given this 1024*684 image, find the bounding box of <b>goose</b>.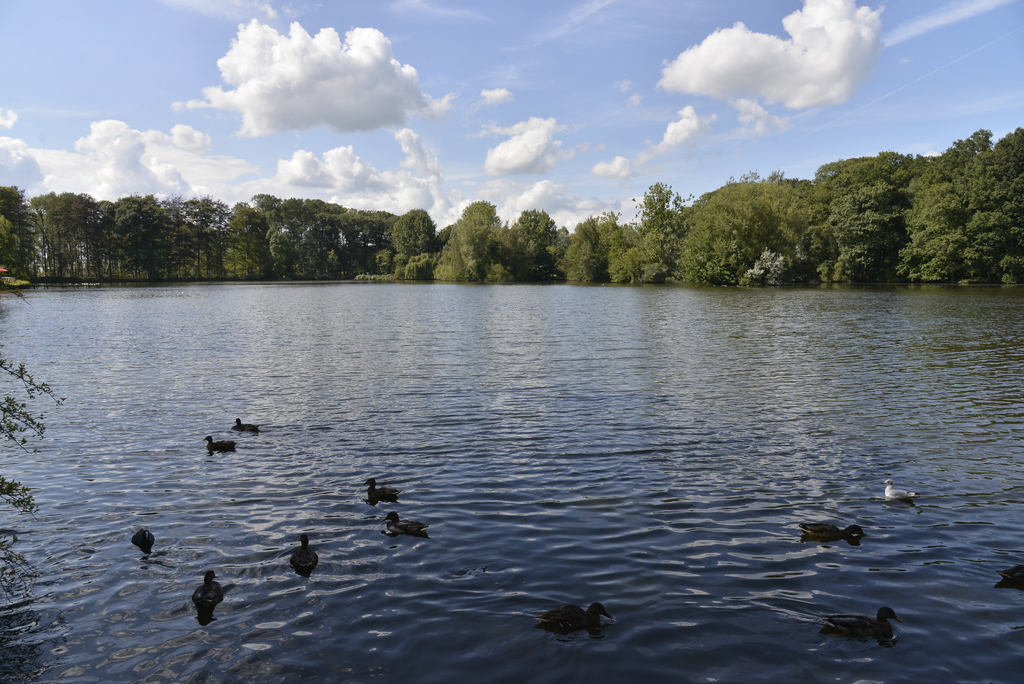
detection(199, 435, 240, 453).
